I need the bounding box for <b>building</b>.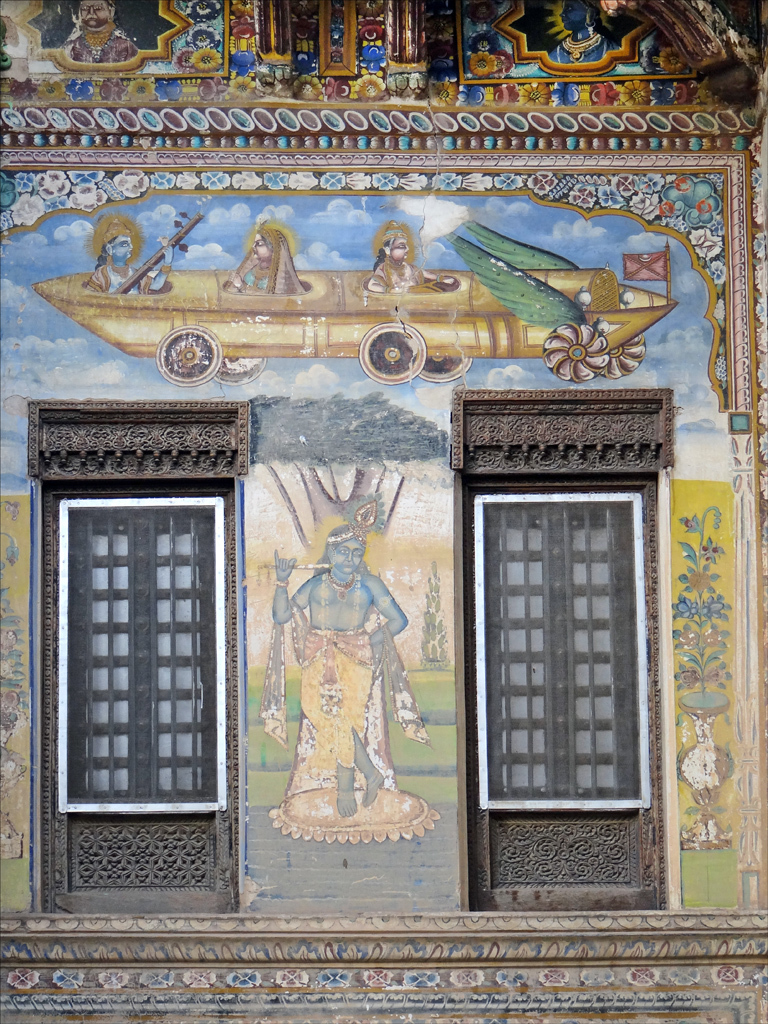
Here it is: {"x1": 0, "y1": 0, "x2": 767, "y2": 1023}.
